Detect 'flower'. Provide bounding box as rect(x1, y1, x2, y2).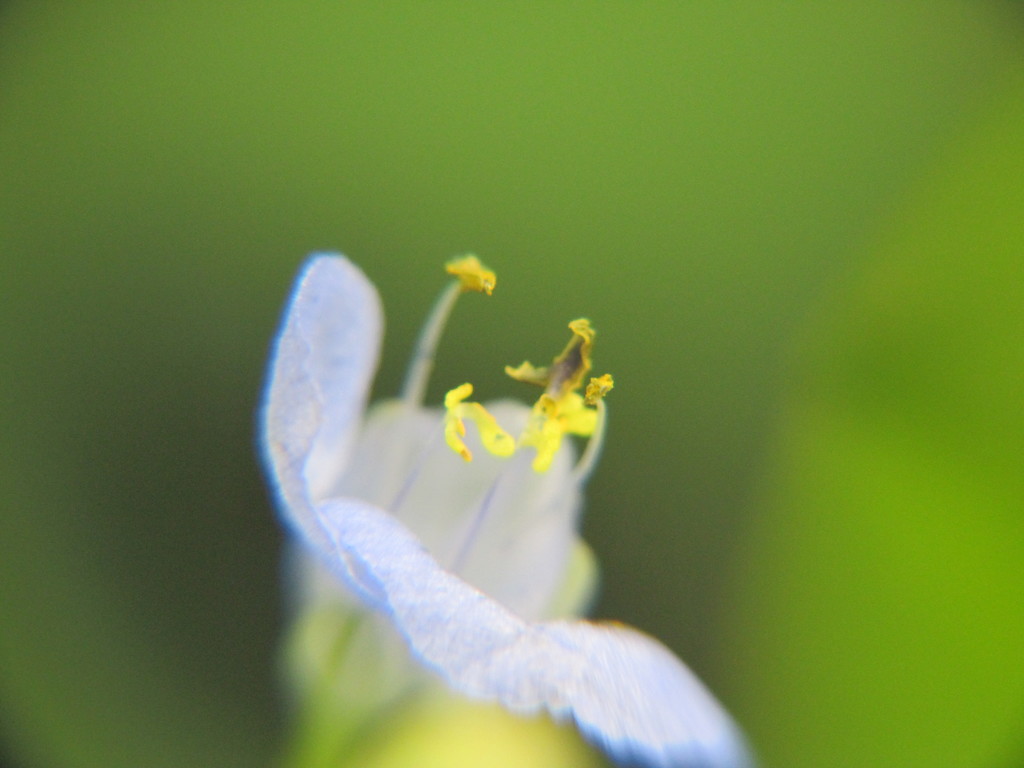
rect(230, 212, 760, 753).
